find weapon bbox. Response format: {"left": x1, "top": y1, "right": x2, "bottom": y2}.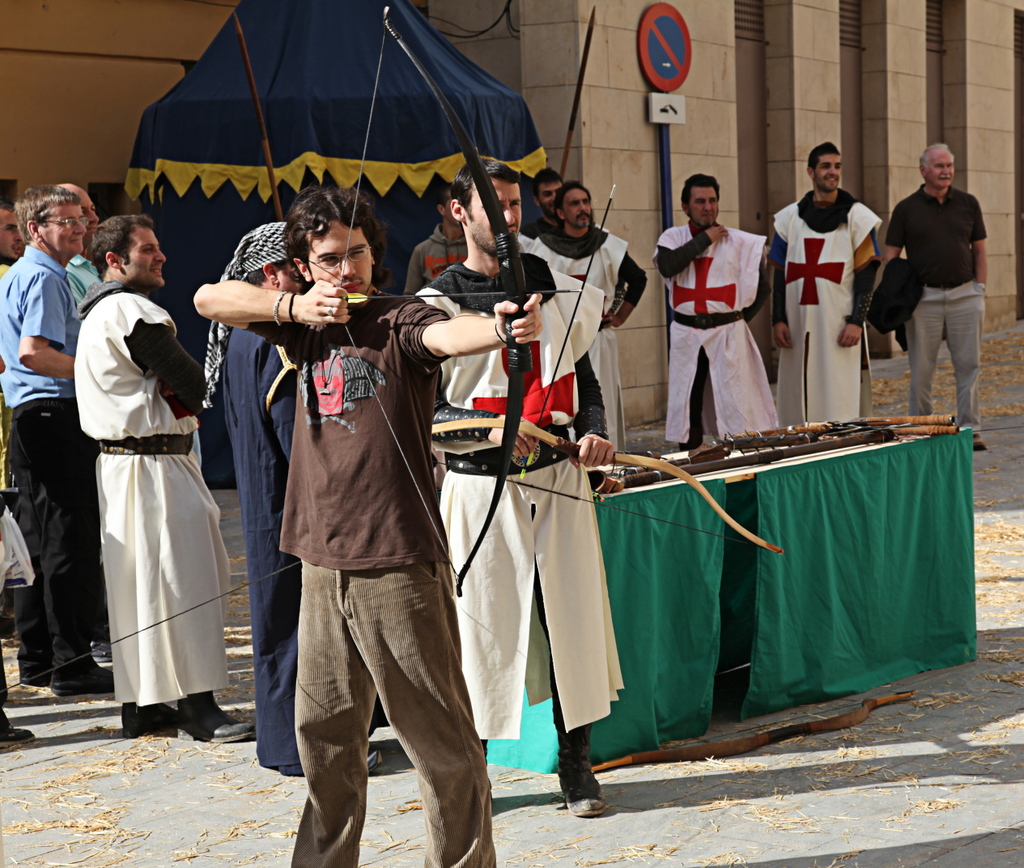
{"left": 431, "top": 417, "right": 786, "bottom": 552}.
